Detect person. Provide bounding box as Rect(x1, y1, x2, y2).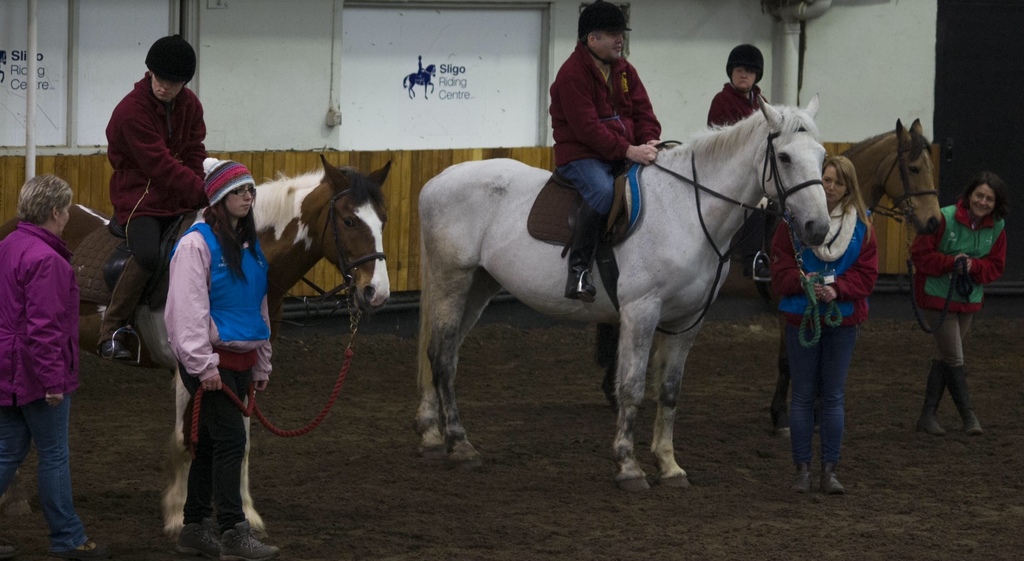
Rect(706, 41, 772, 292).
